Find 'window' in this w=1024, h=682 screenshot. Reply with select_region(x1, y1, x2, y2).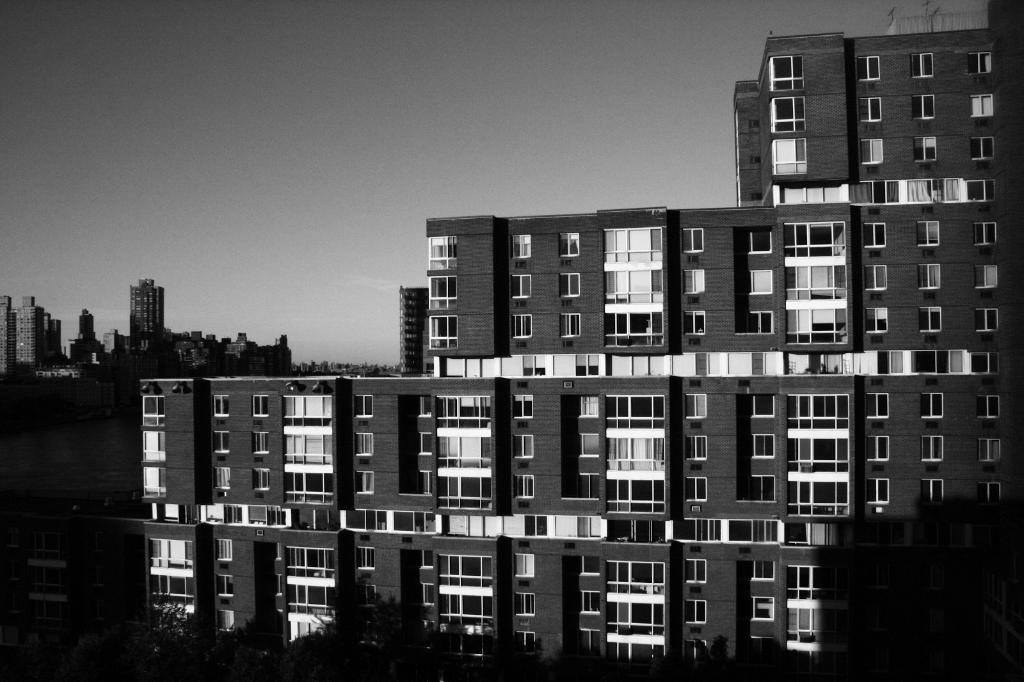
select_region(608, 437, 666, 472).
